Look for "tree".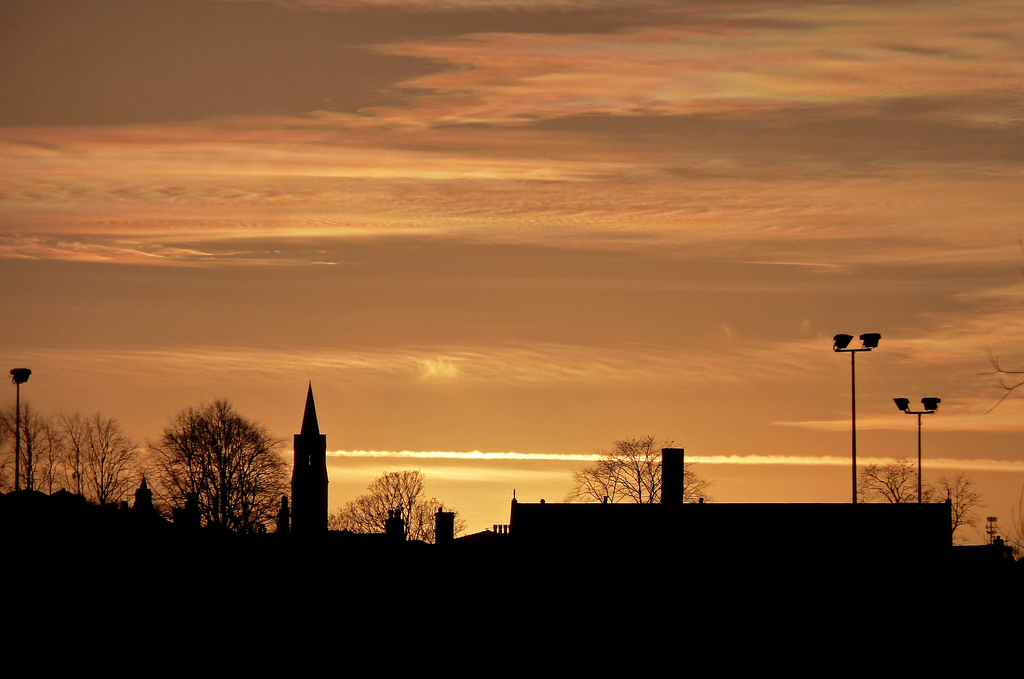
Found: l=571, t=436, r=714, b=505.
